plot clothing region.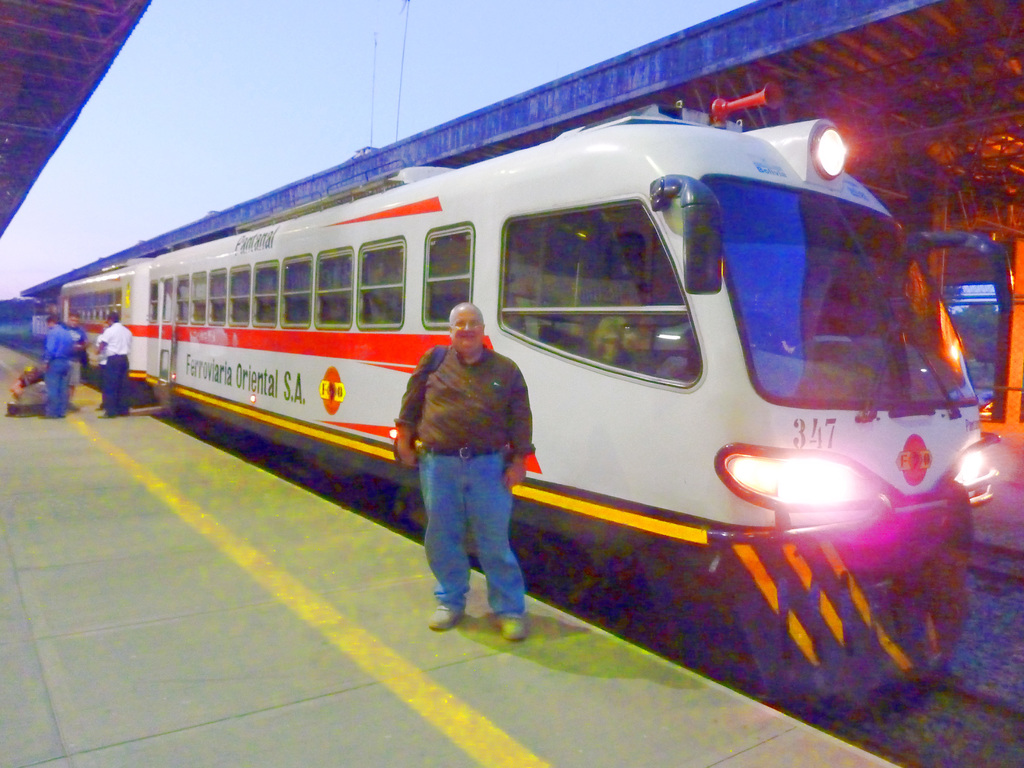
Plotted at locate(95, 327, 134, 410).
